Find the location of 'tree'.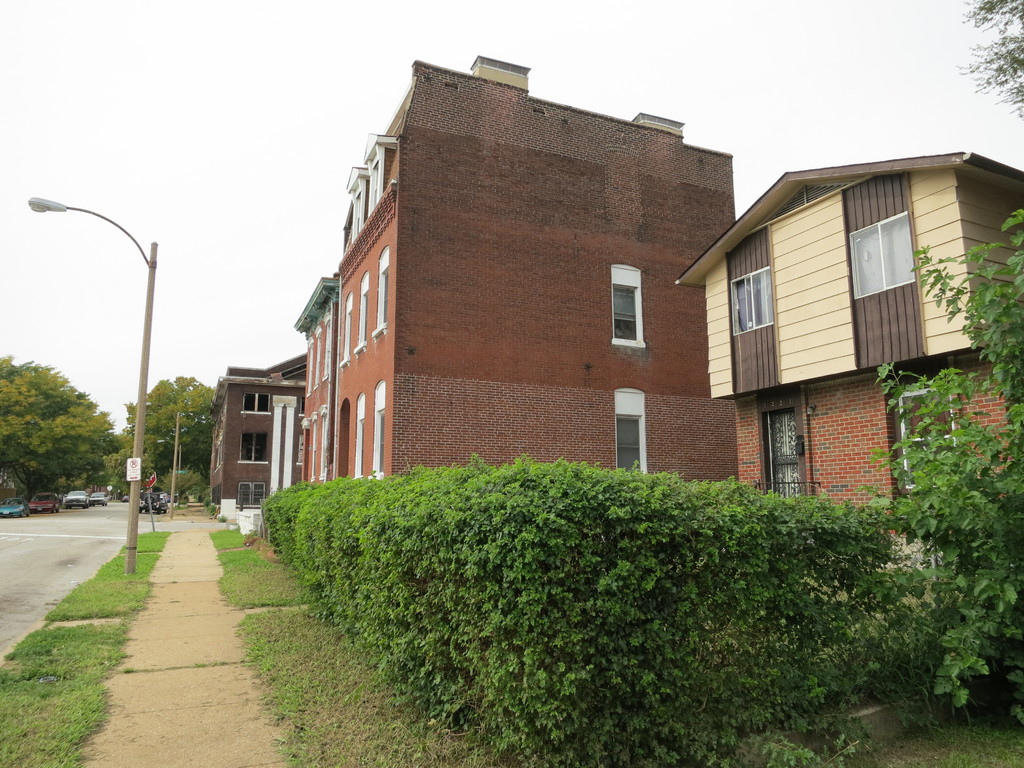
Location: (left=114, top=375, right=230, bottom=502).
